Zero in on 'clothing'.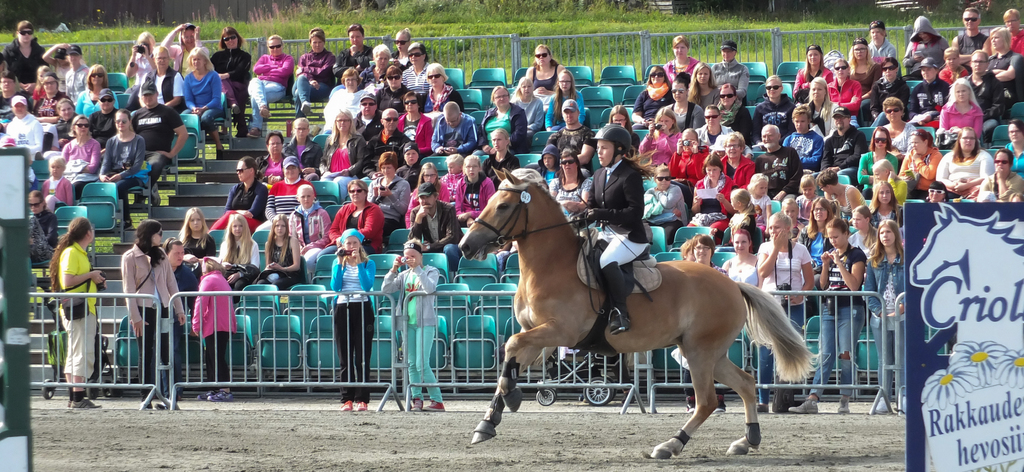
Zeroed in: [x1=35, y1=89, x2=75, y2=123].
